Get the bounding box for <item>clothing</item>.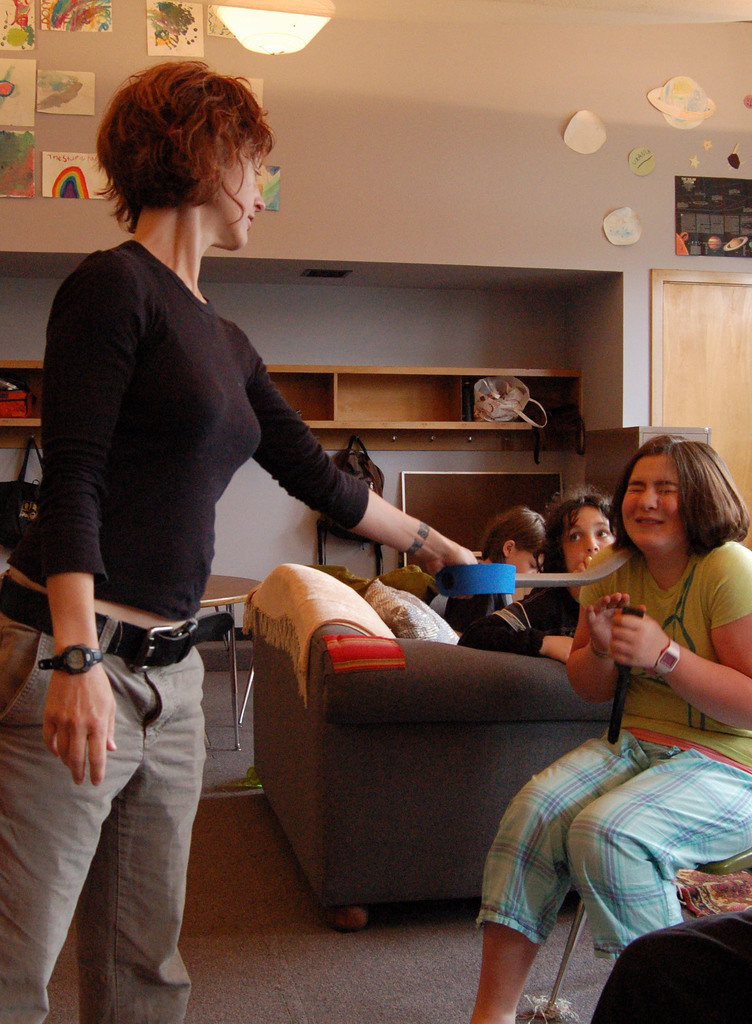
left=444, top=576, right=589, bottom=653.
